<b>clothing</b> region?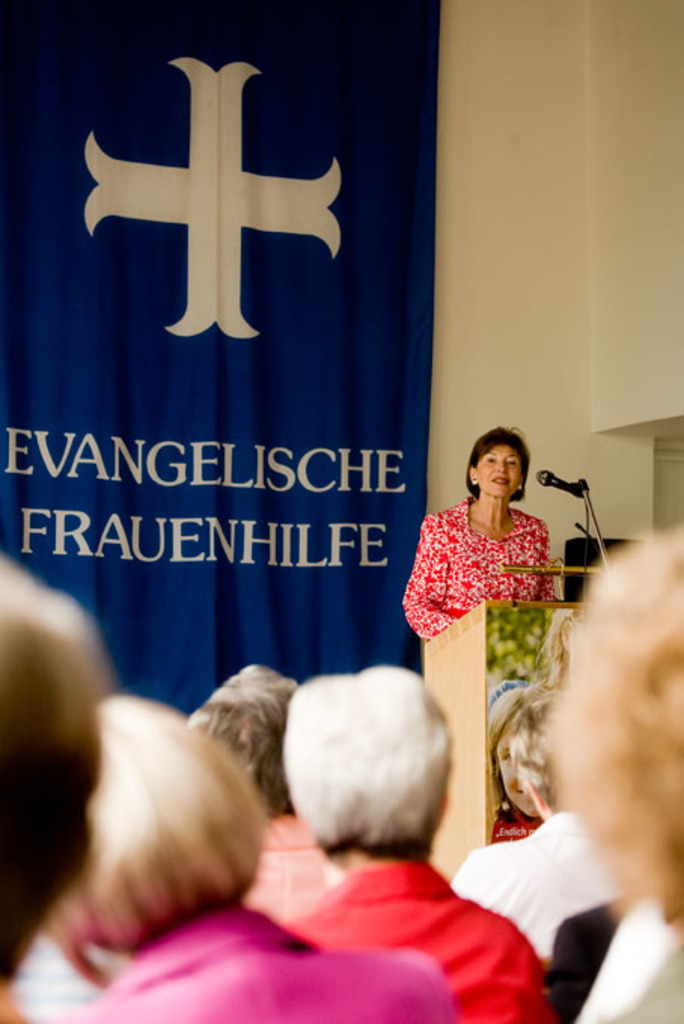
63 902 435 1022
